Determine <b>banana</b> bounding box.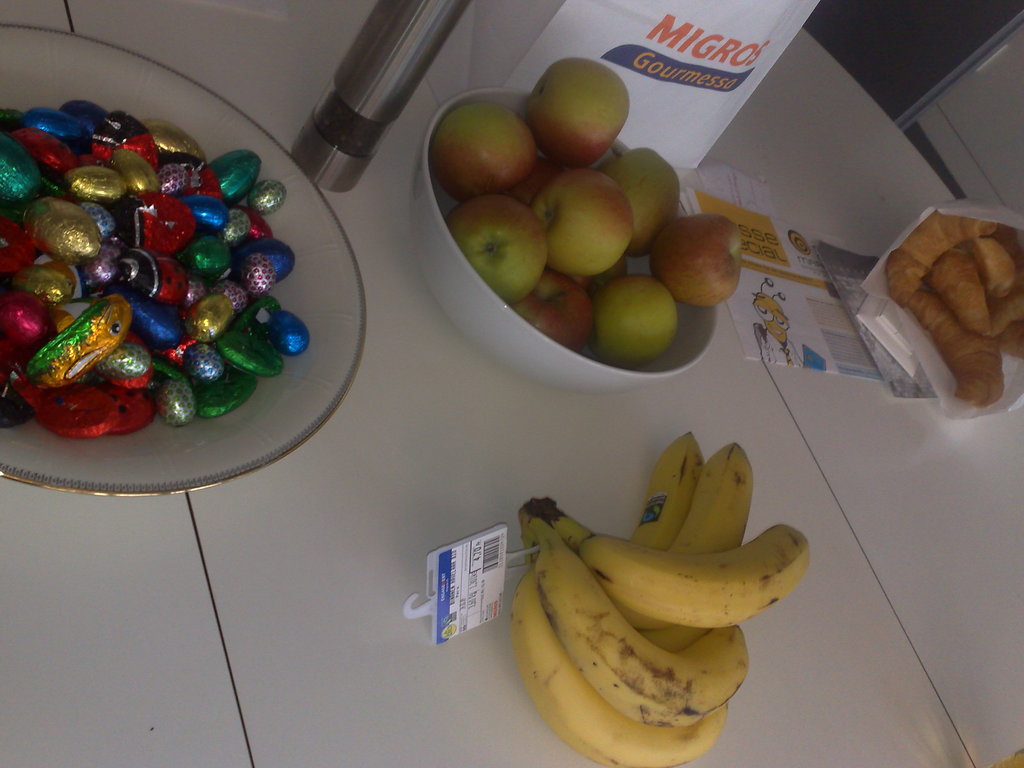
Determined: left=508, top=459, right=799, bottom=742.
